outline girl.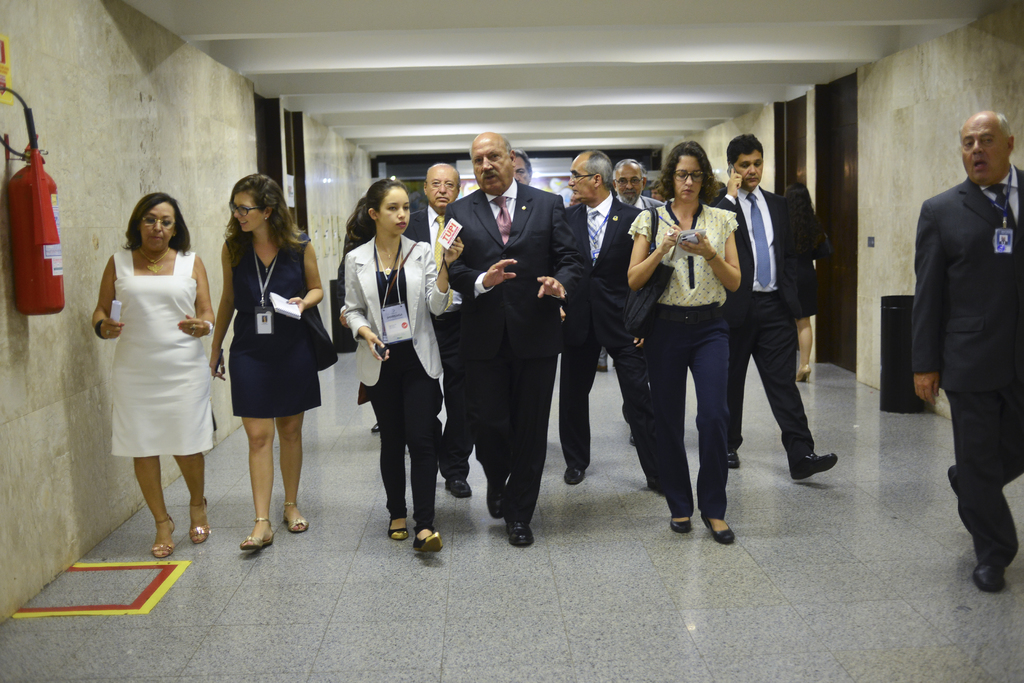
Outline: [626, 141, 740, 543].
